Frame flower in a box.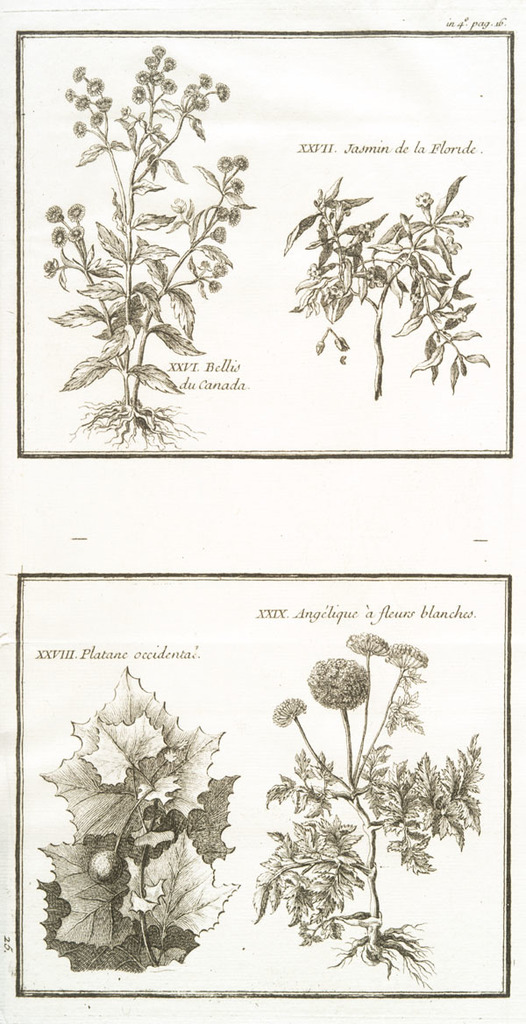
{"x1": 120, "y1": 107, "x2": 131, "y2": 116}.
